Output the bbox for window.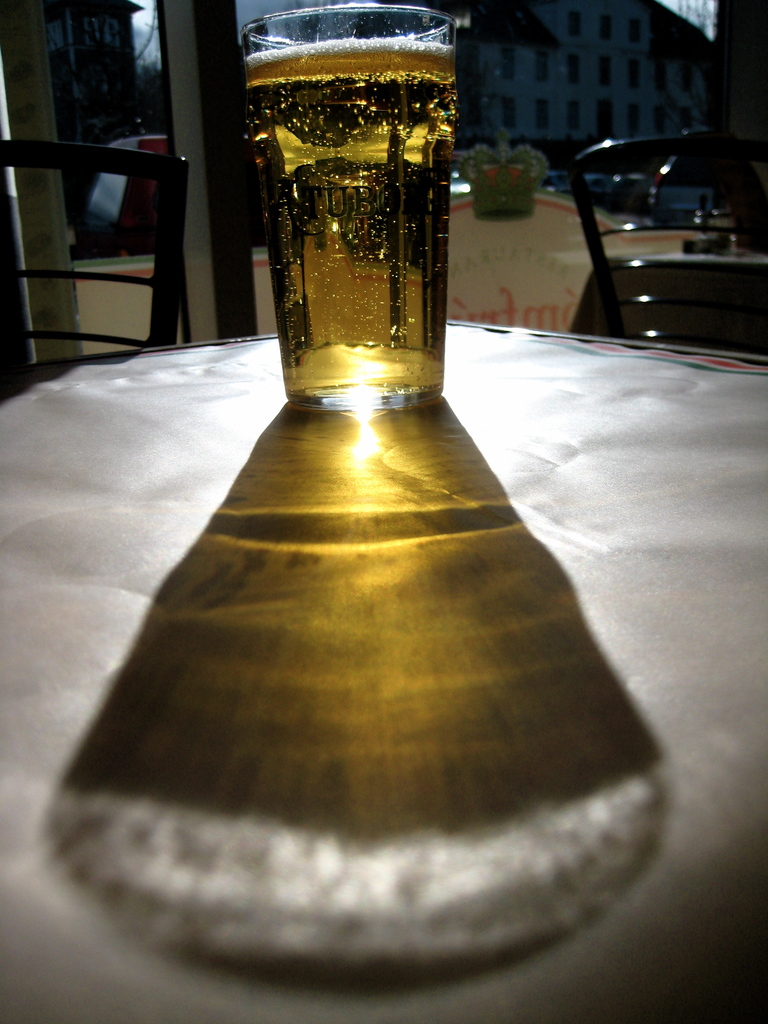
595/9/609/41.
